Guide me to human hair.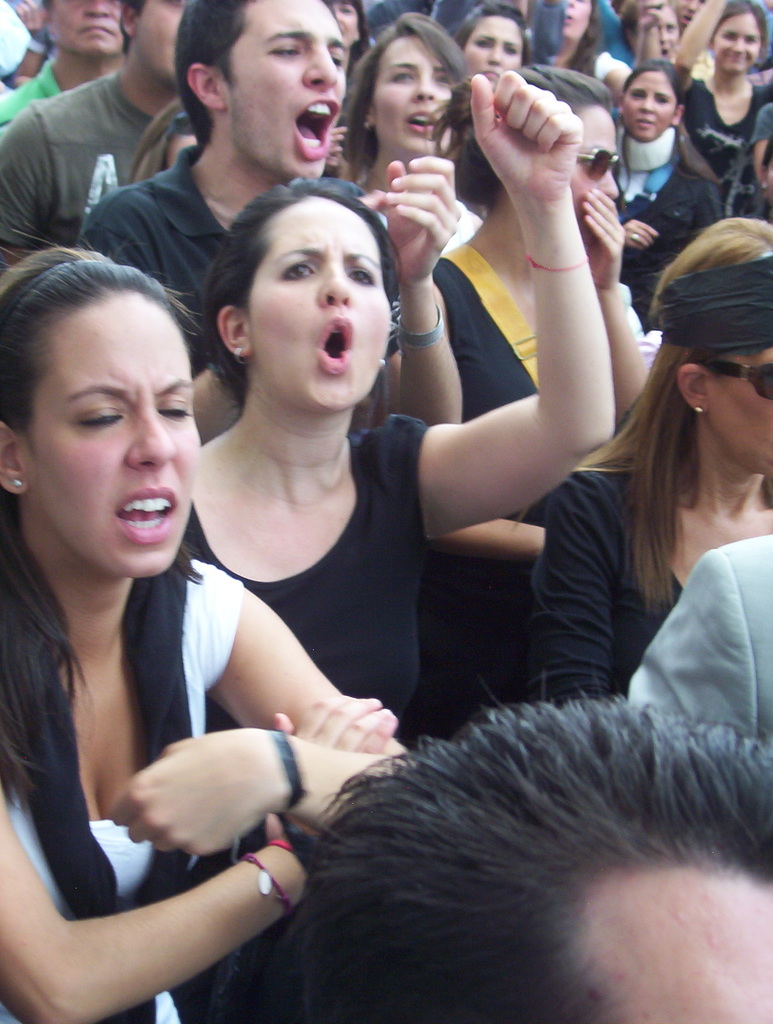
Guidance: x1=202, y1=660, x2=772, y2=985.
